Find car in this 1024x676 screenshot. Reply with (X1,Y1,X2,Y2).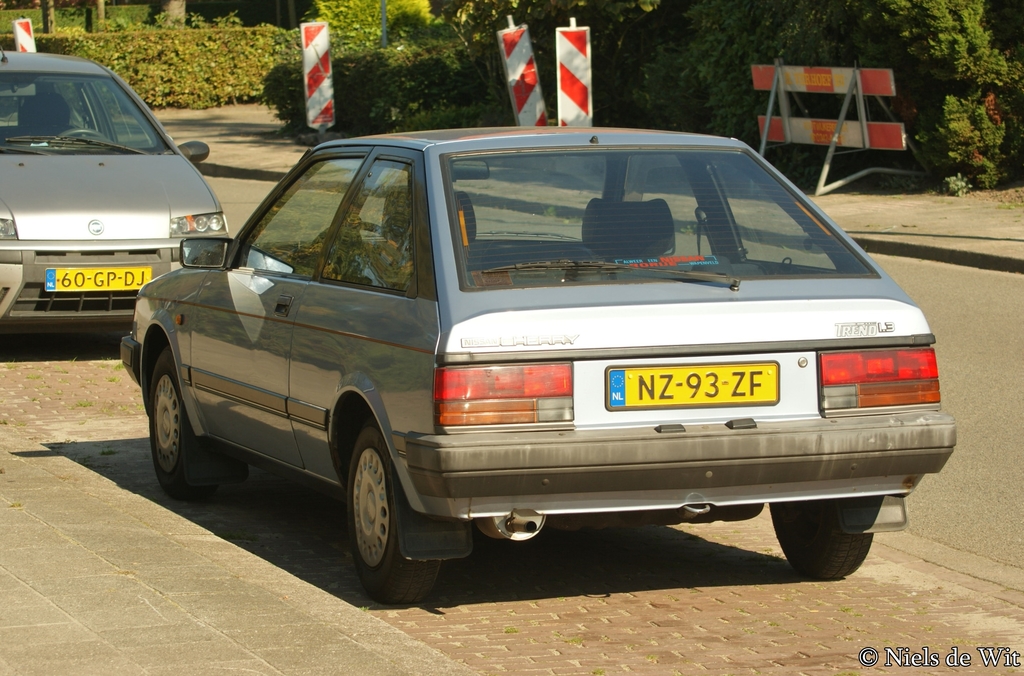
(0,48,229,333).
